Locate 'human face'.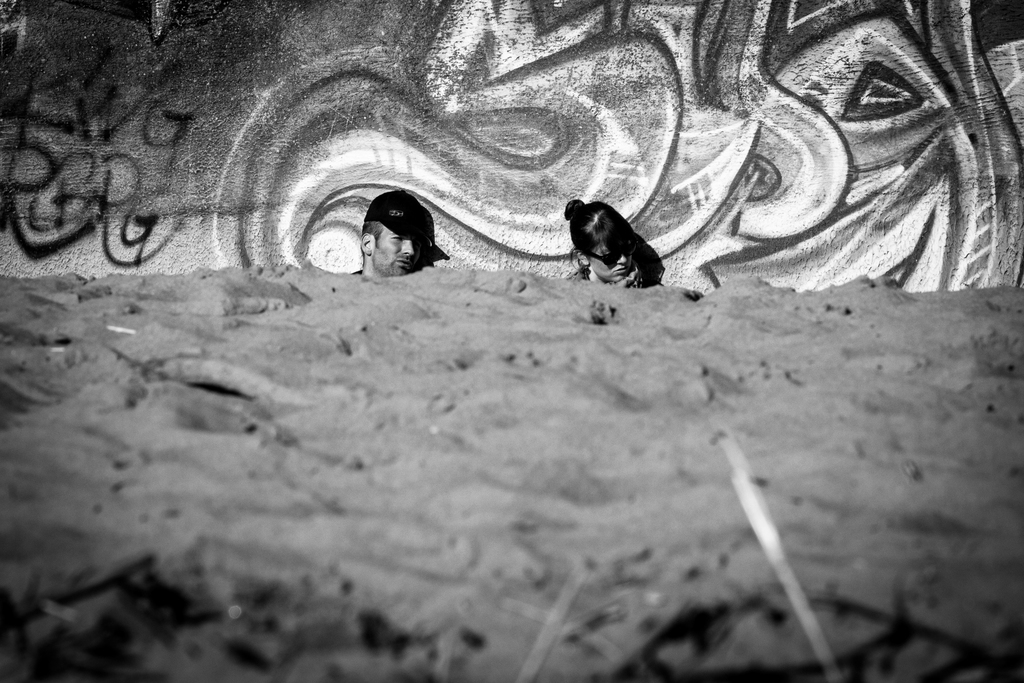
Bounding box: select_region(586, 238, 634, 281).
